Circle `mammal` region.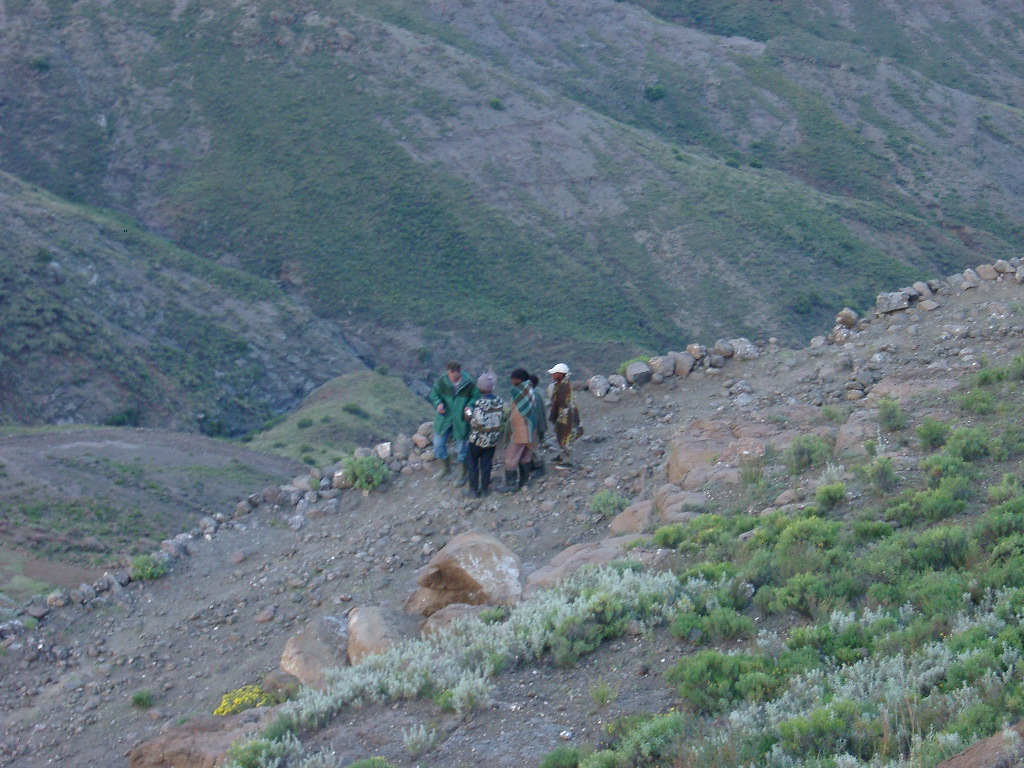
Region: [465, 373, 502, 494].
